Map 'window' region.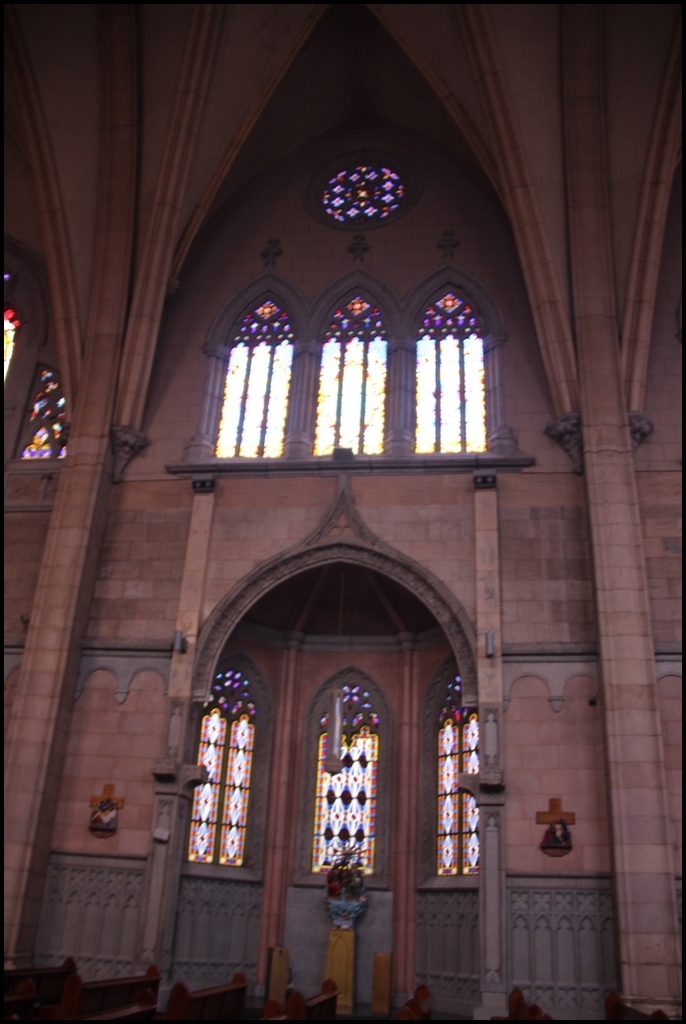
Mapped to BBox(311, 301, 376, 444).
